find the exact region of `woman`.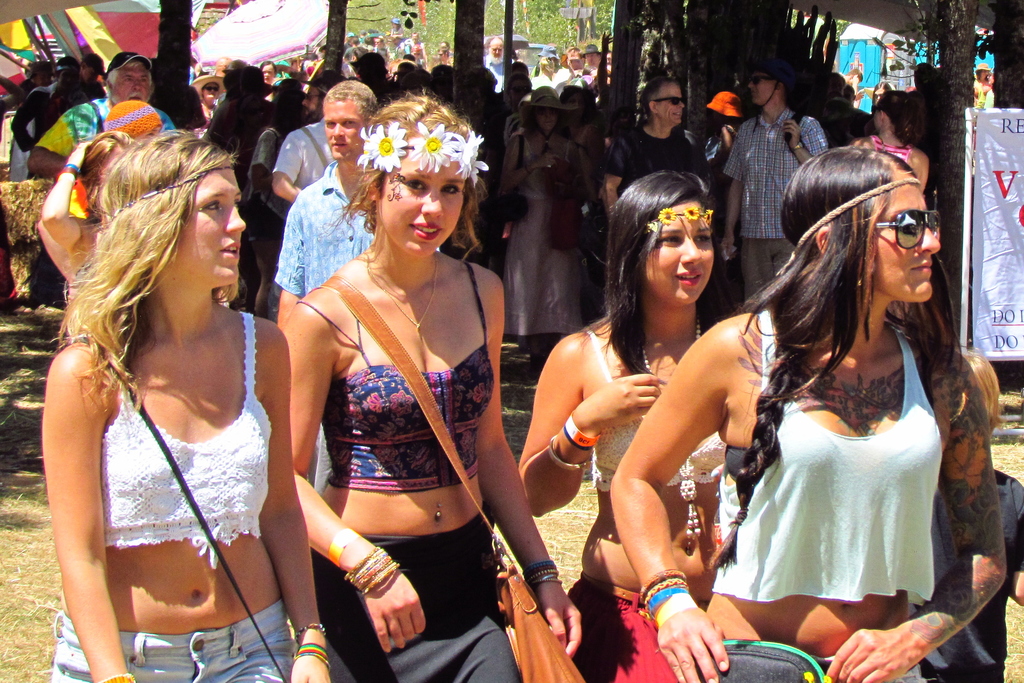
Exact region: crop(494, 81, 595, 357).
